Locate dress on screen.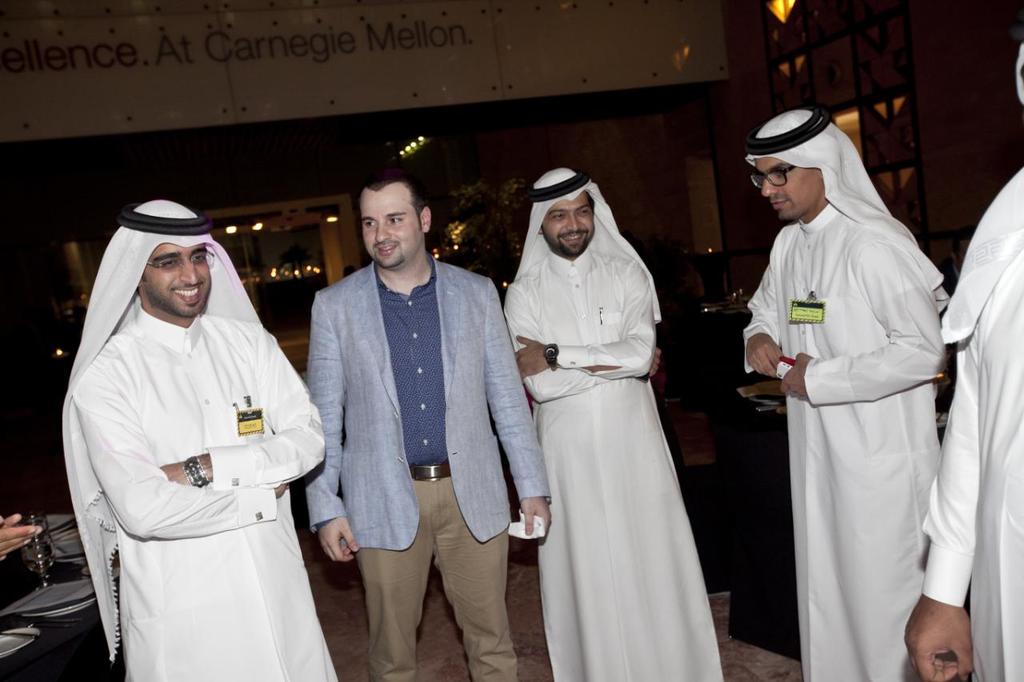
On screen at l=70, t=305, r=334, b=681.
